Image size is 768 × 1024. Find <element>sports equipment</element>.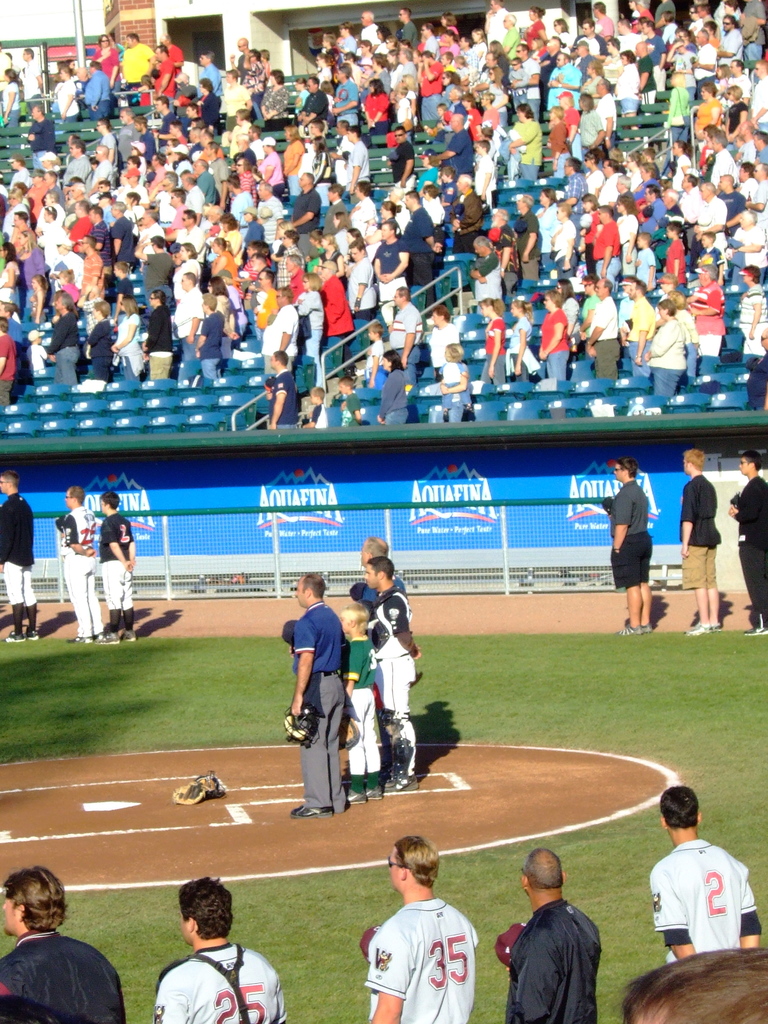
[282, 710, 316, 749].
